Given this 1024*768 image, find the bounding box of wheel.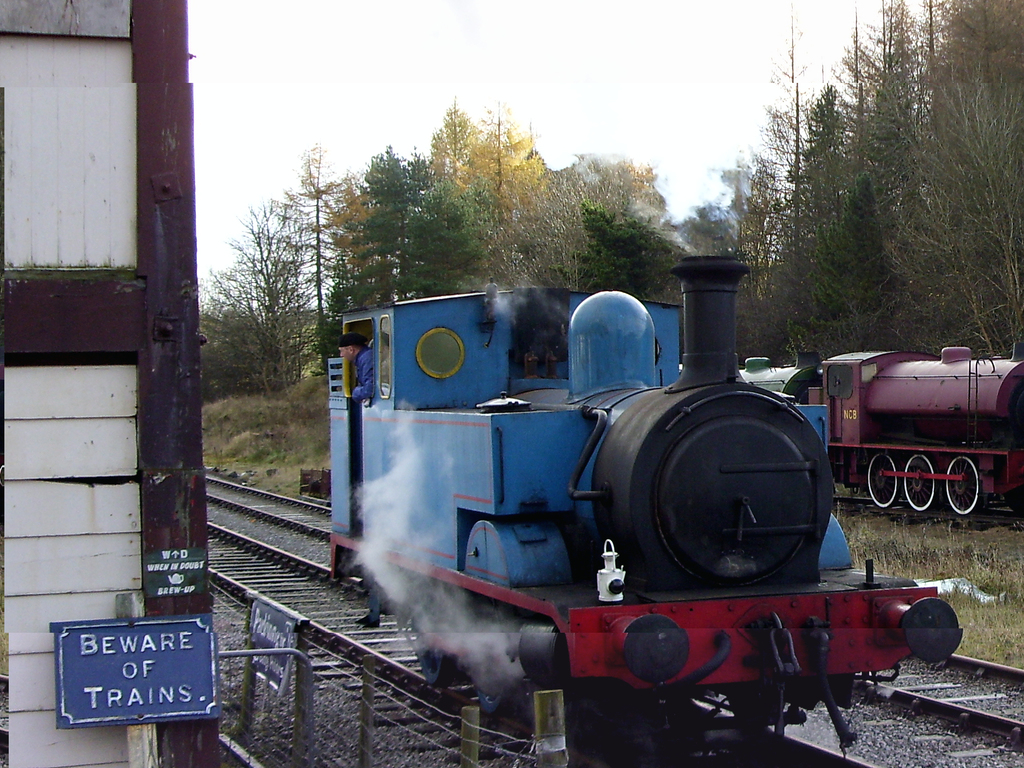
872,456,897,504.
